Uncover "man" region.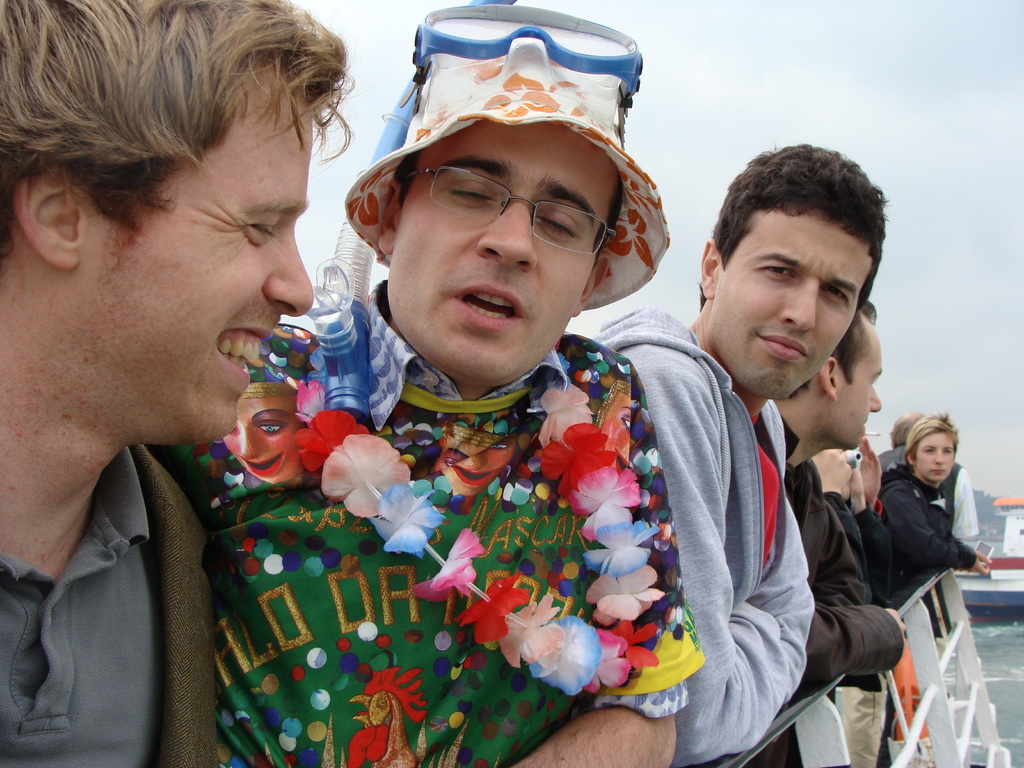
Uncovered: <box>166,0,685,767</box>.
